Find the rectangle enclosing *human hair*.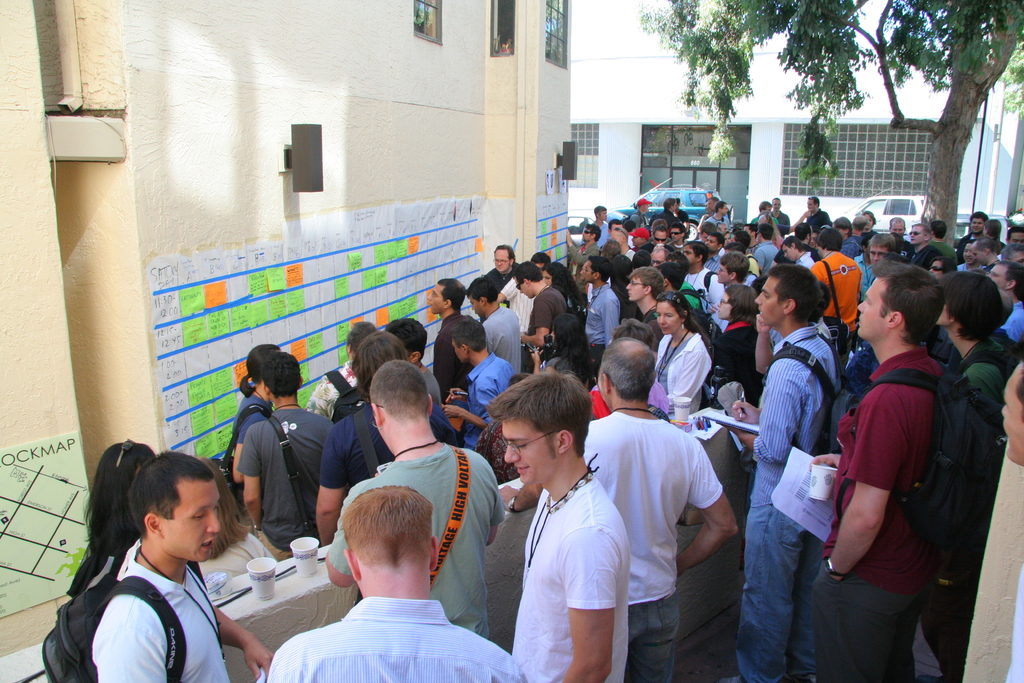
<bbox>451, 315, 488, 353</bbox>.
